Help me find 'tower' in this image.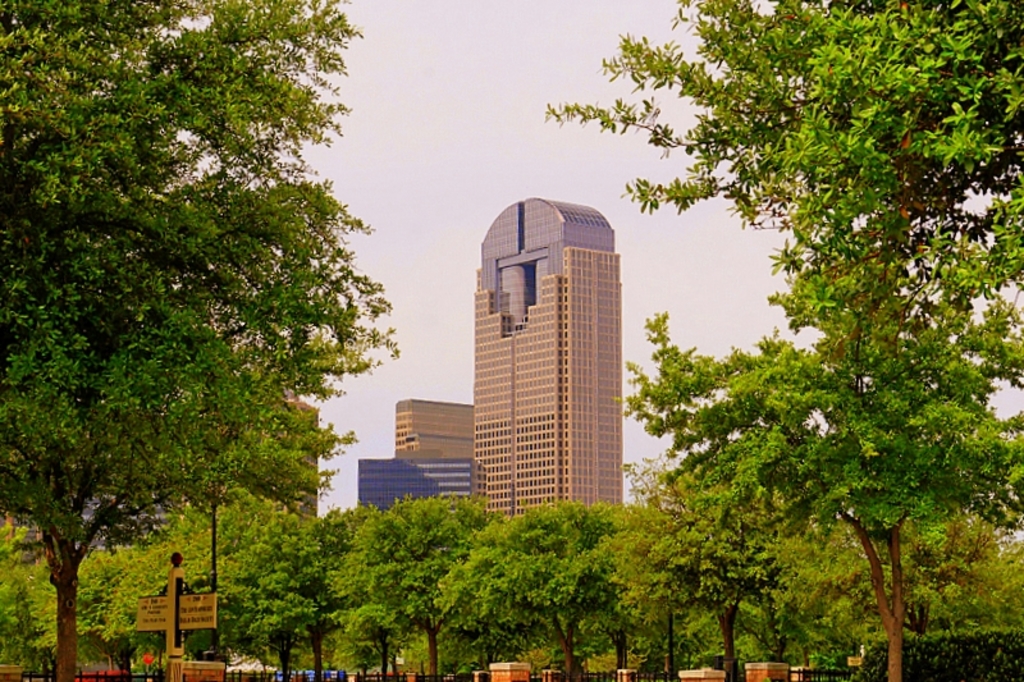
Found it: detection(0, 377, 317, 557).
